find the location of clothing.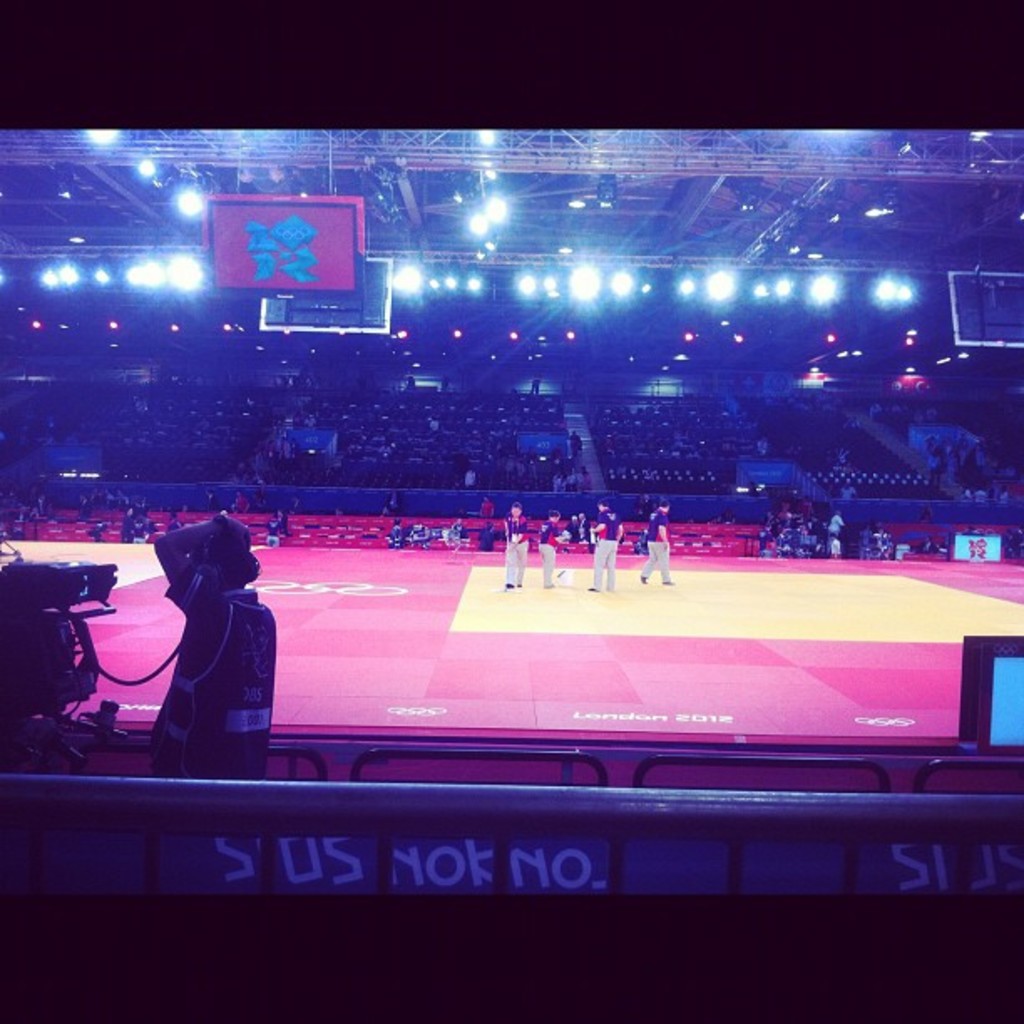
Location: [x1=500, y1=512, x2=524, y2=587].
